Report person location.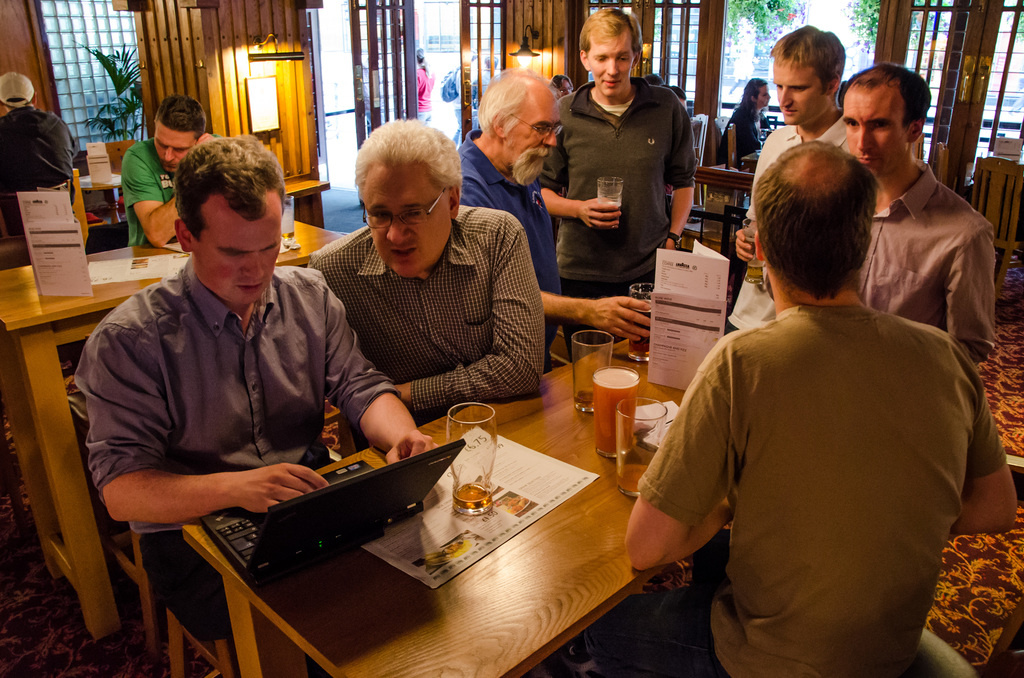
Report: select_region(451, 50, 481, 144).
